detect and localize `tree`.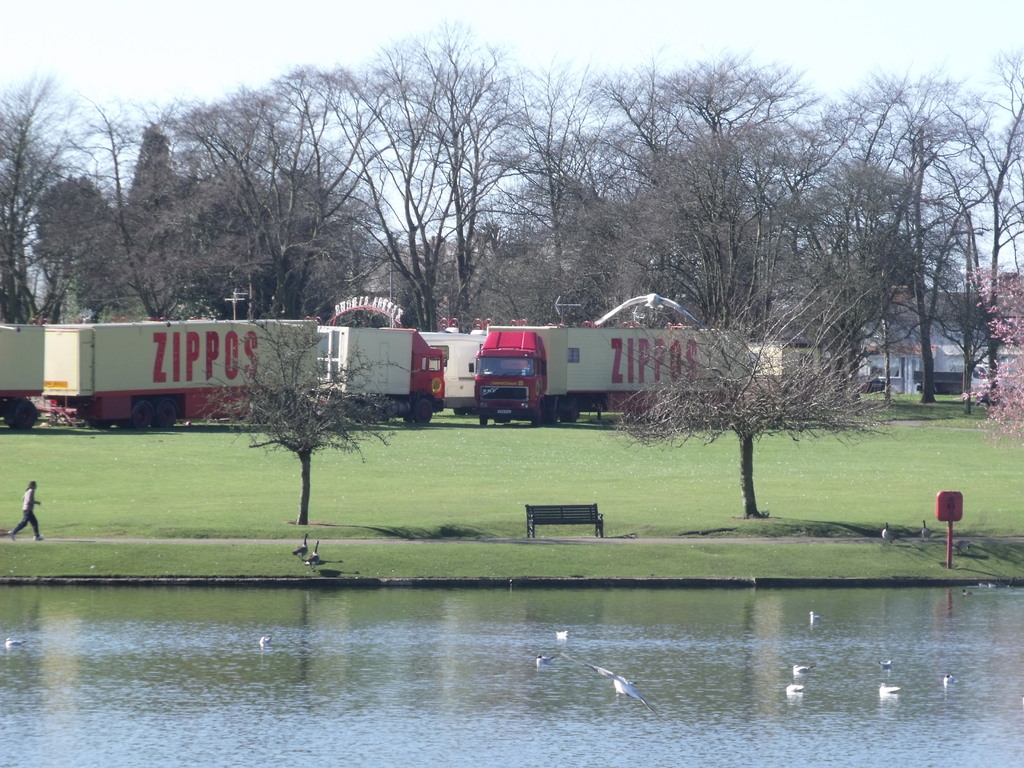
Localized at select_region(965, 260, 1023, 449).
